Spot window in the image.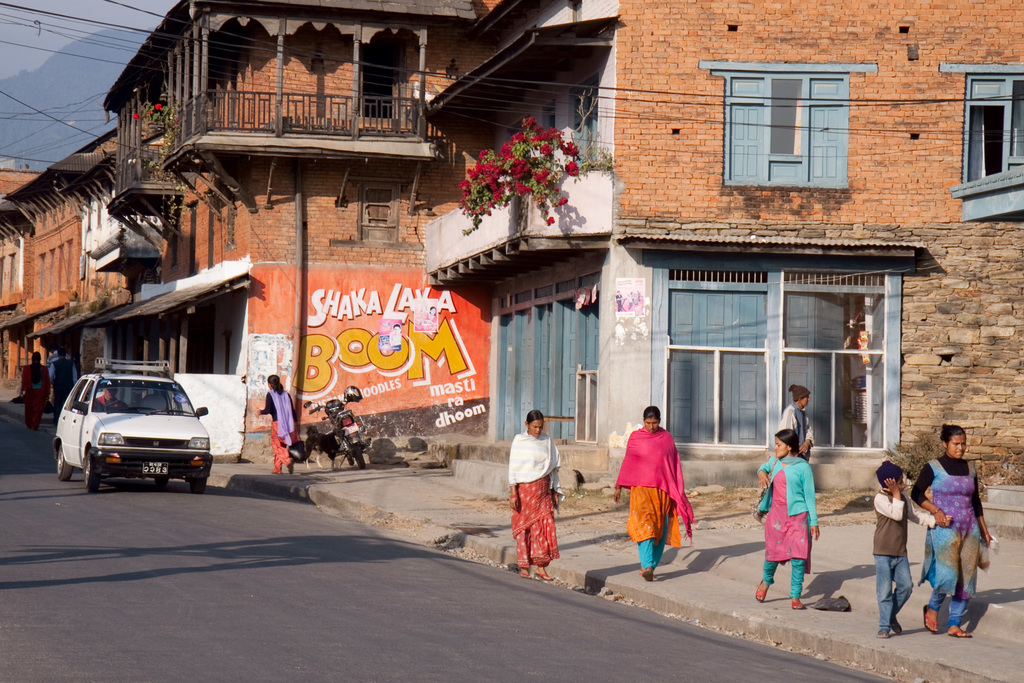
window found at box=[356, 186, 403, 244].
